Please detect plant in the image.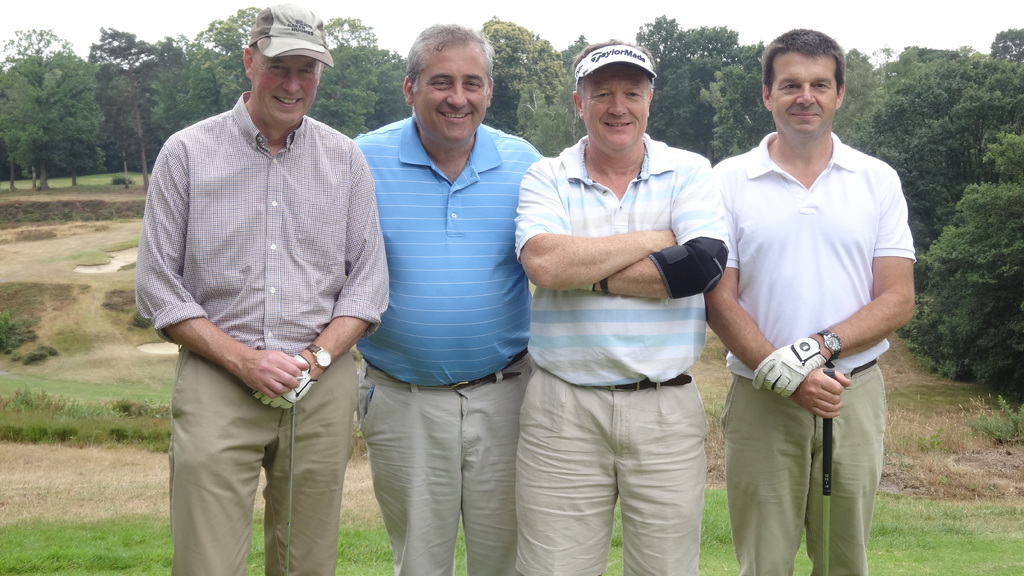
(left=0, top=477, right=1023, bottom=573).
